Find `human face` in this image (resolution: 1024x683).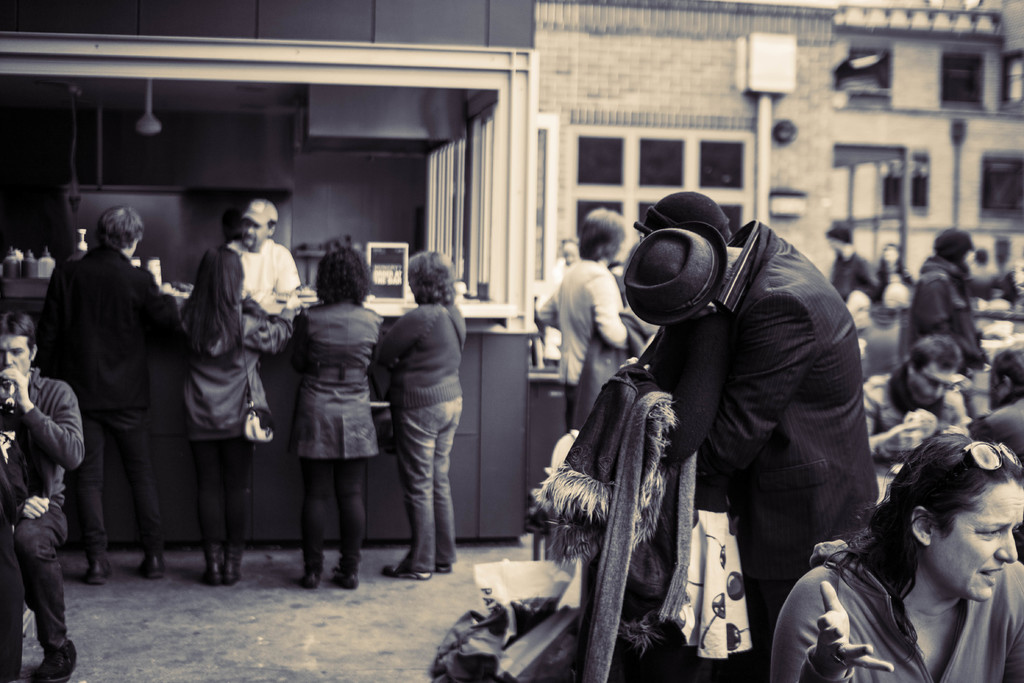
[x1=929, y1=481, x2=1023, y2=600].
